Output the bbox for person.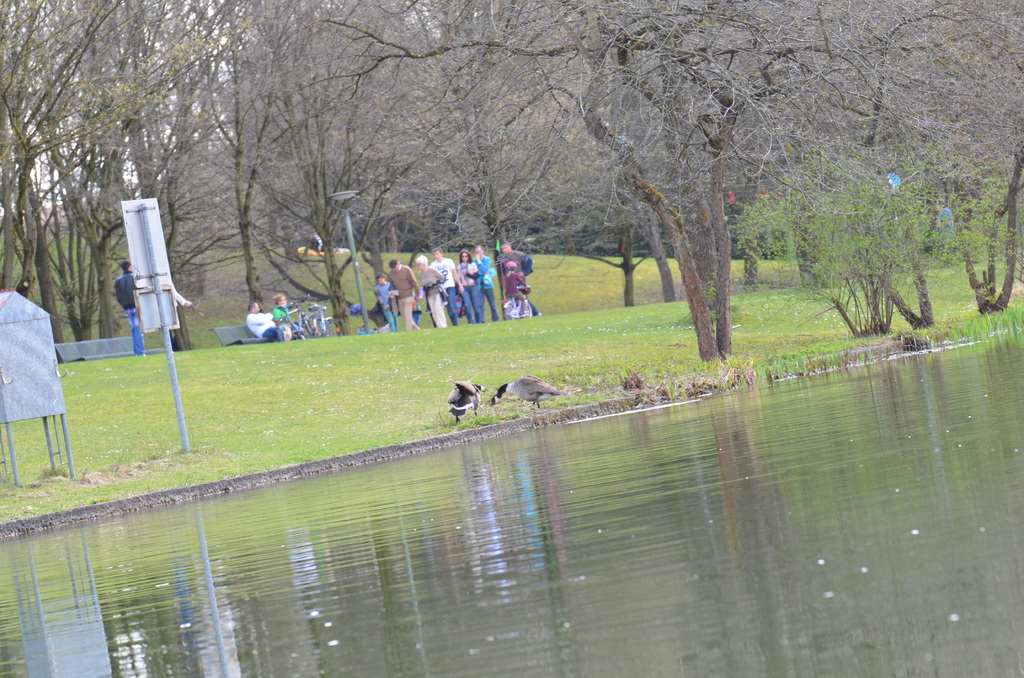
bbox=[250, 297, 285, 344].
